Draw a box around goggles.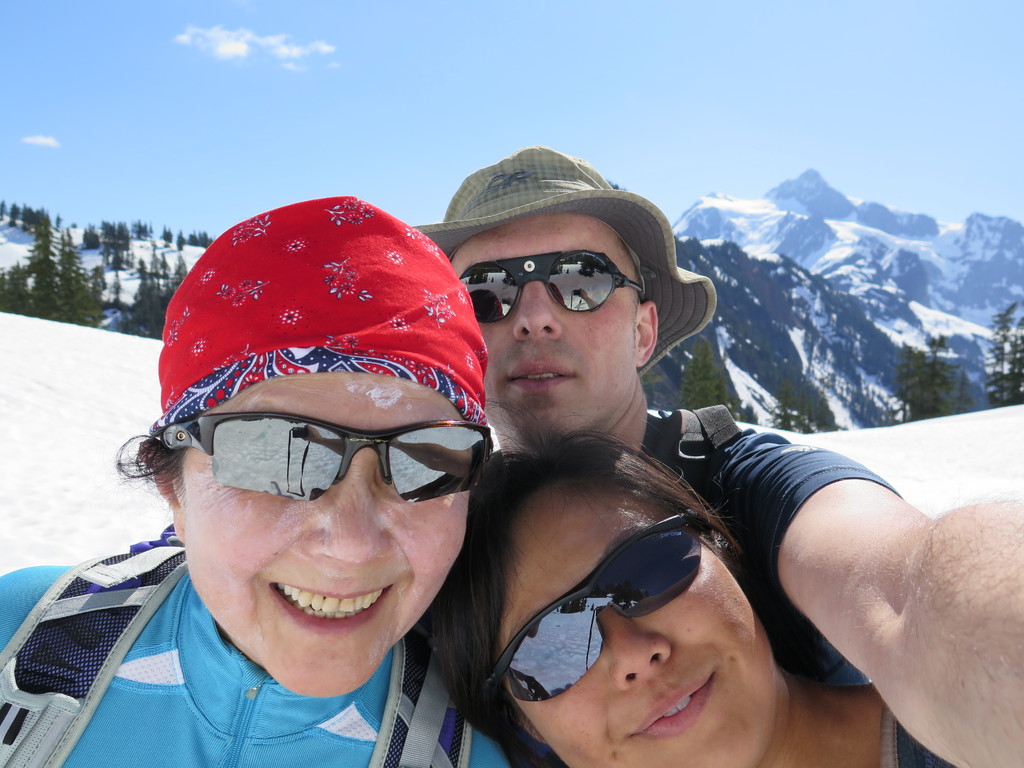
detection(479, 510, 728, 712).
